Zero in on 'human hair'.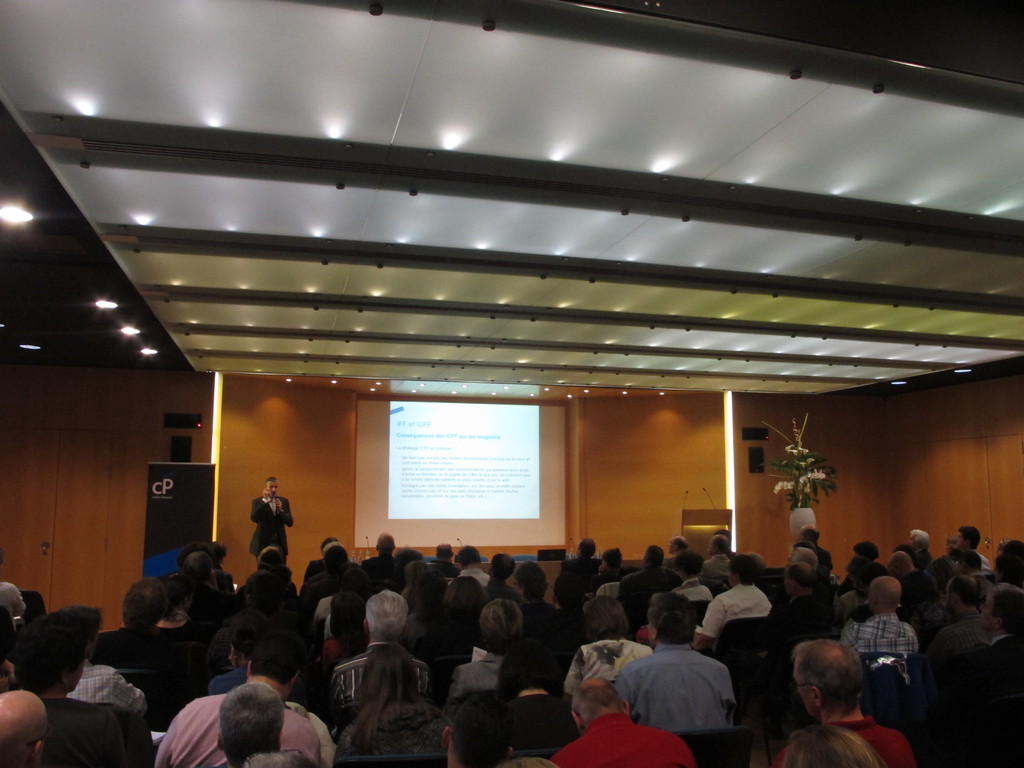
Zeroed in: x1=886 y1=552 x2=916 y2=577.
